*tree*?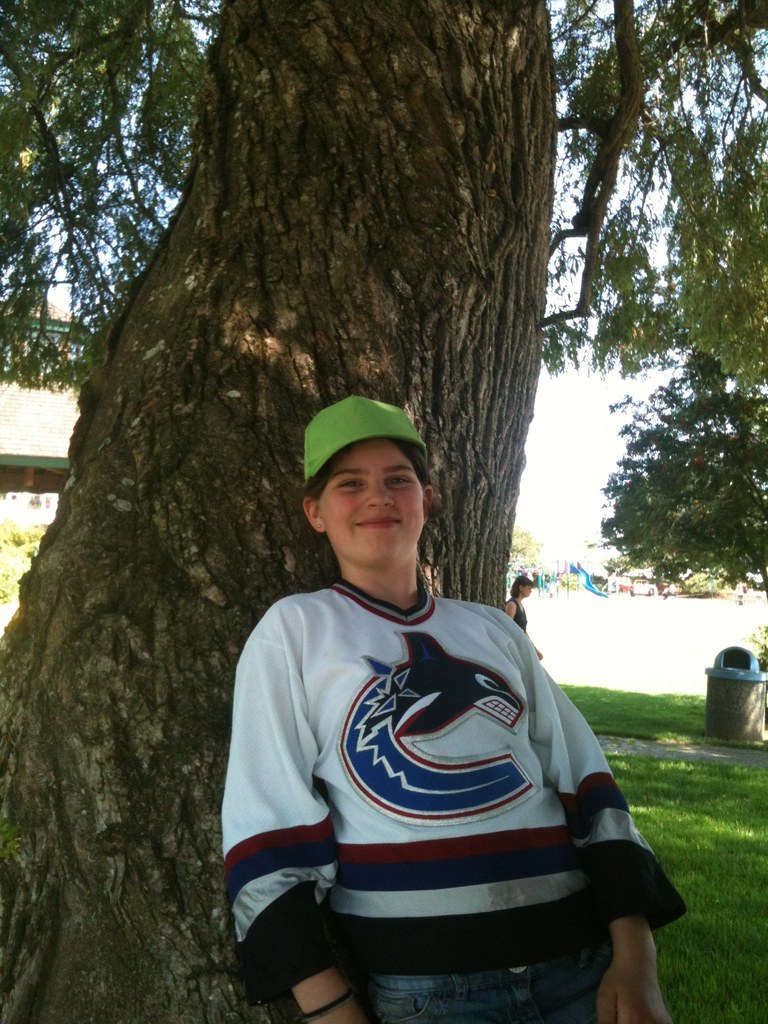
[598,331,767,602]
